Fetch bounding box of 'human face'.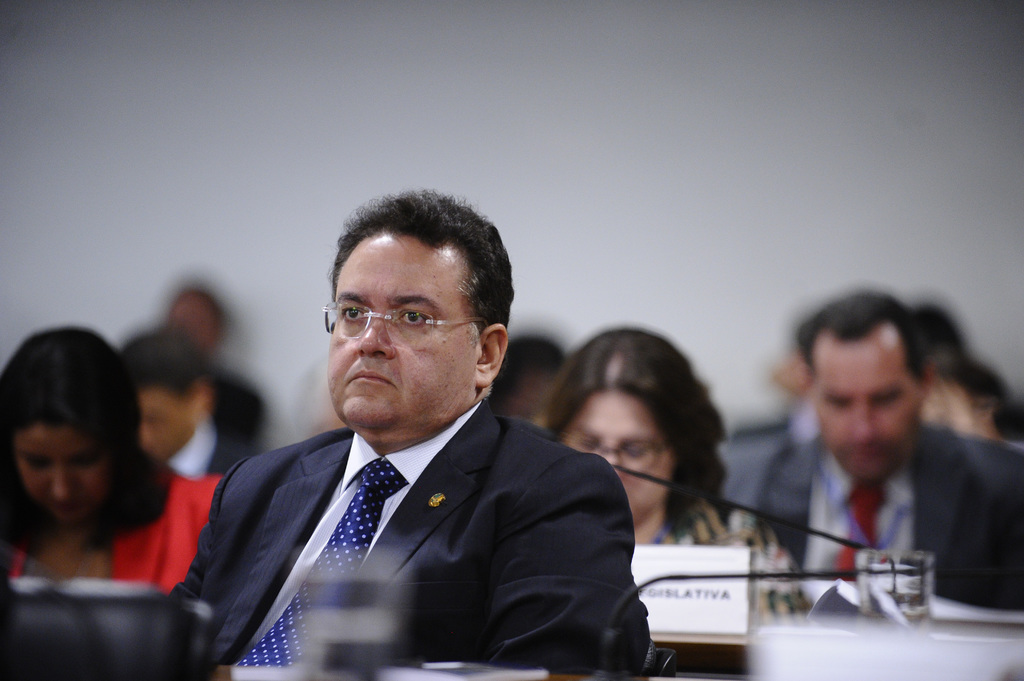
Bbox: x1=175 y1=297 x2=218 y2=348.
